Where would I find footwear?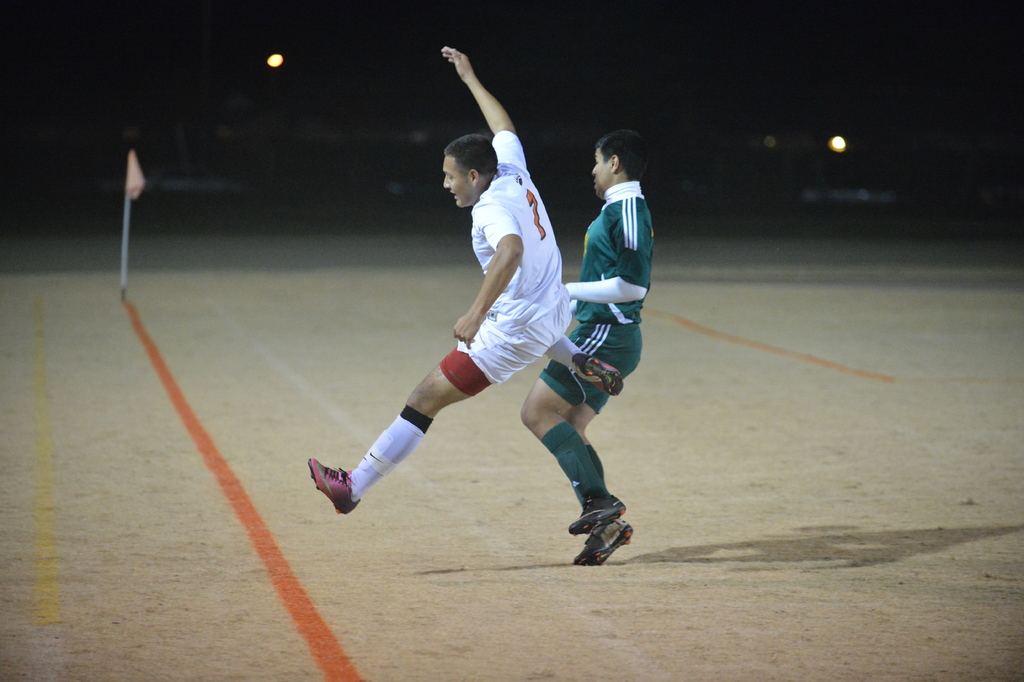
At [left=310, top=457, right=360, bottom=515].
